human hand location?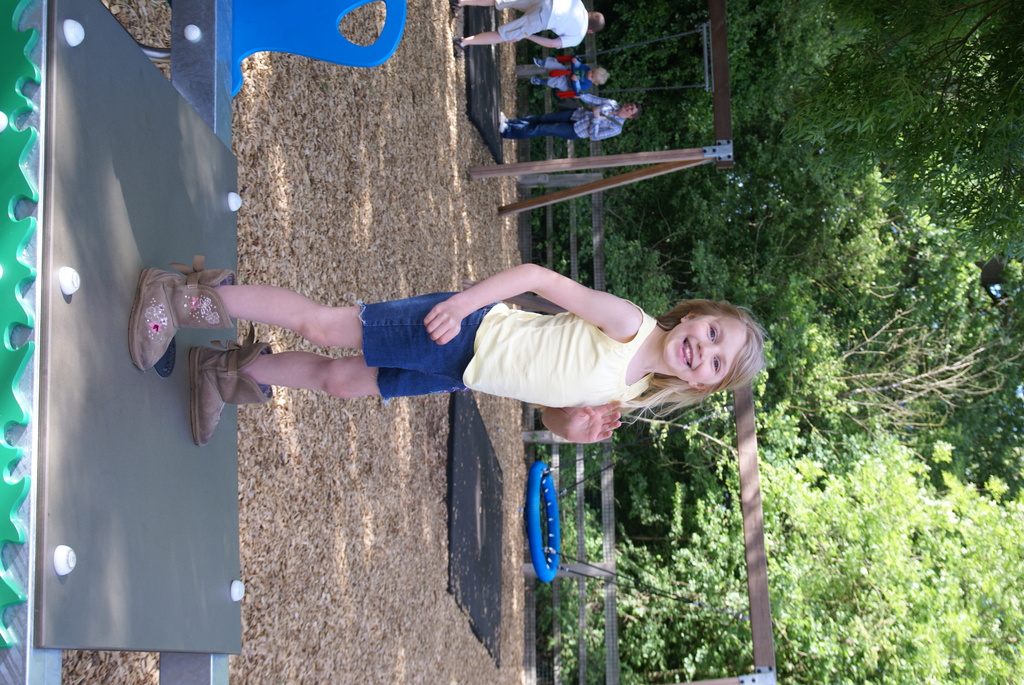
Rect(422, 299, 467, 348)
